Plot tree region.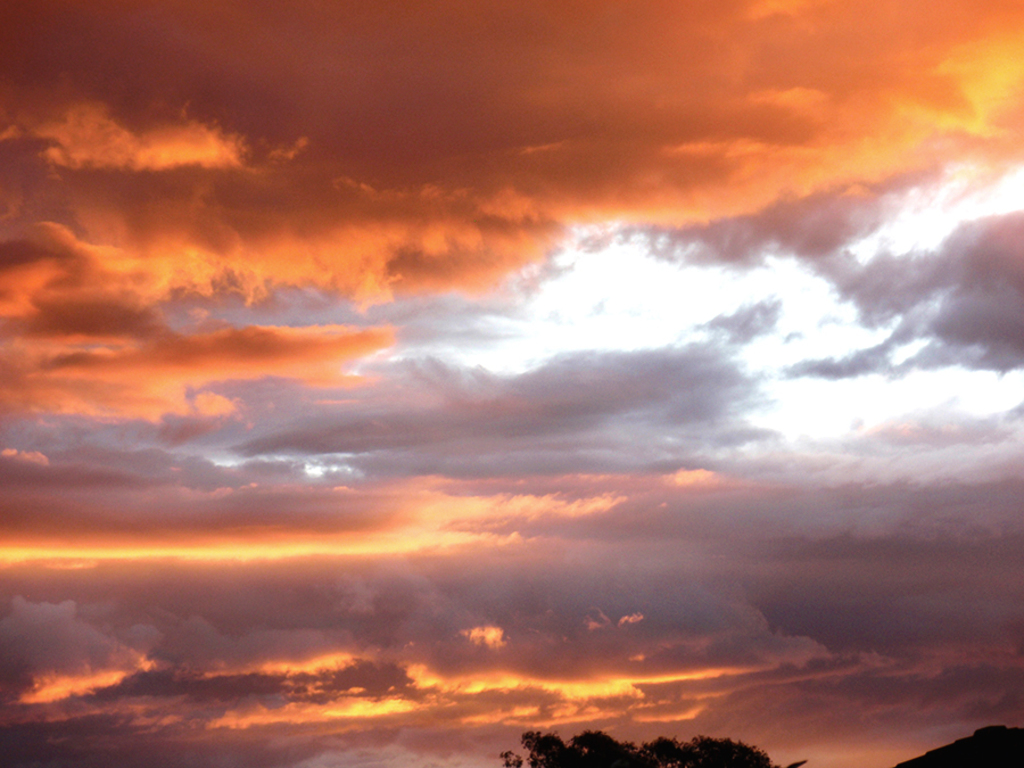
Plotted at x1=504, y1=729, x2=775, y2=767.
